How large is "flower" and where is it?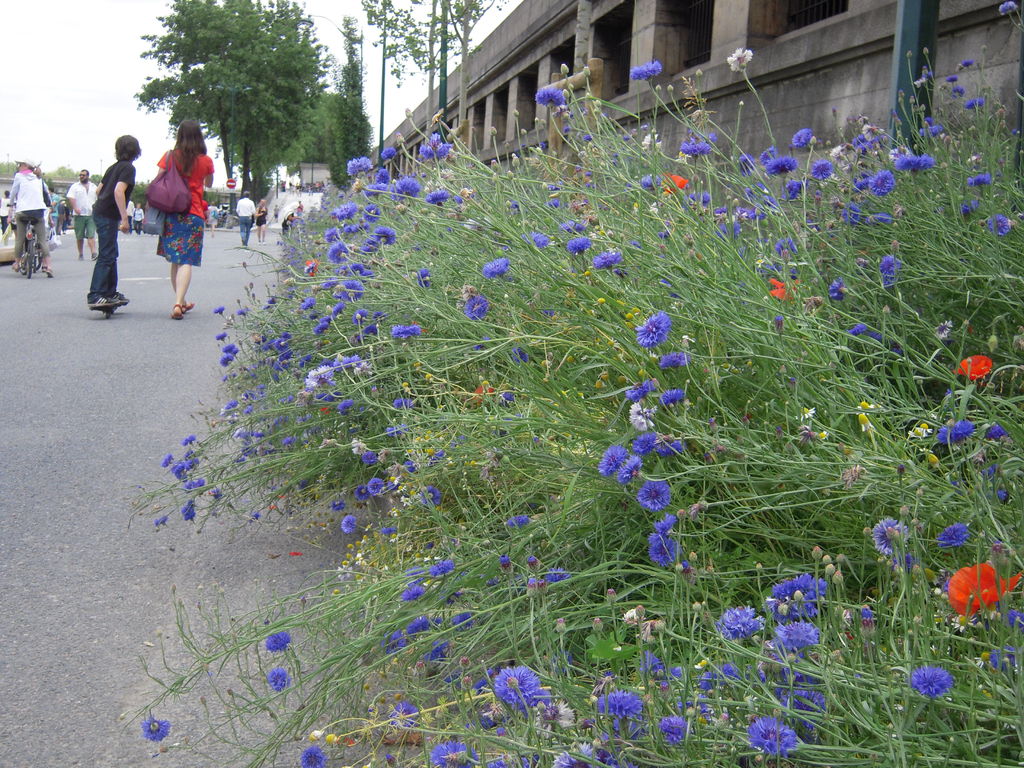
Bounding box: crop(140, 711, 173, 742).
